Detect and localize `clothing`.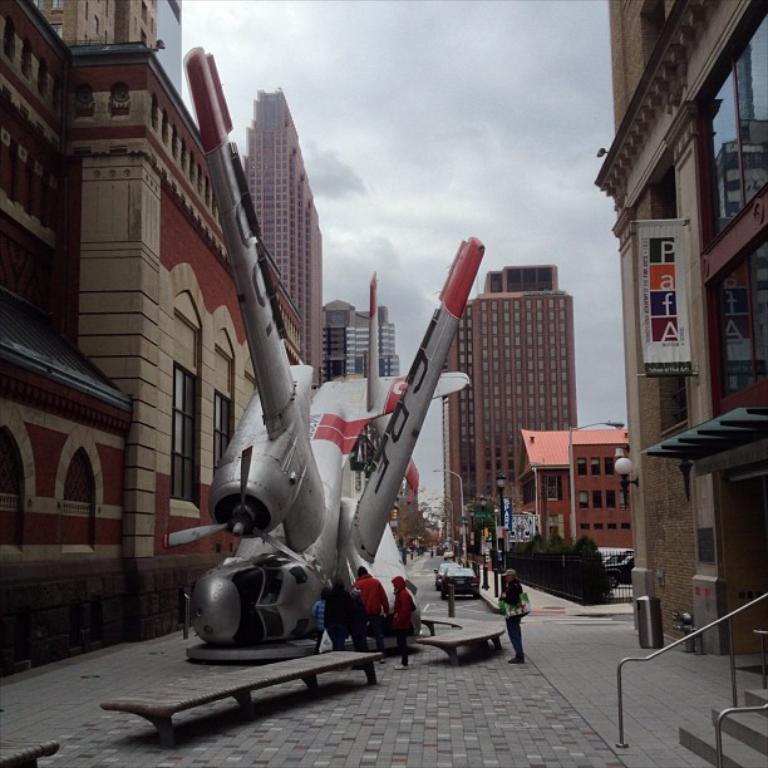
Localized at 311 595 325 634.
